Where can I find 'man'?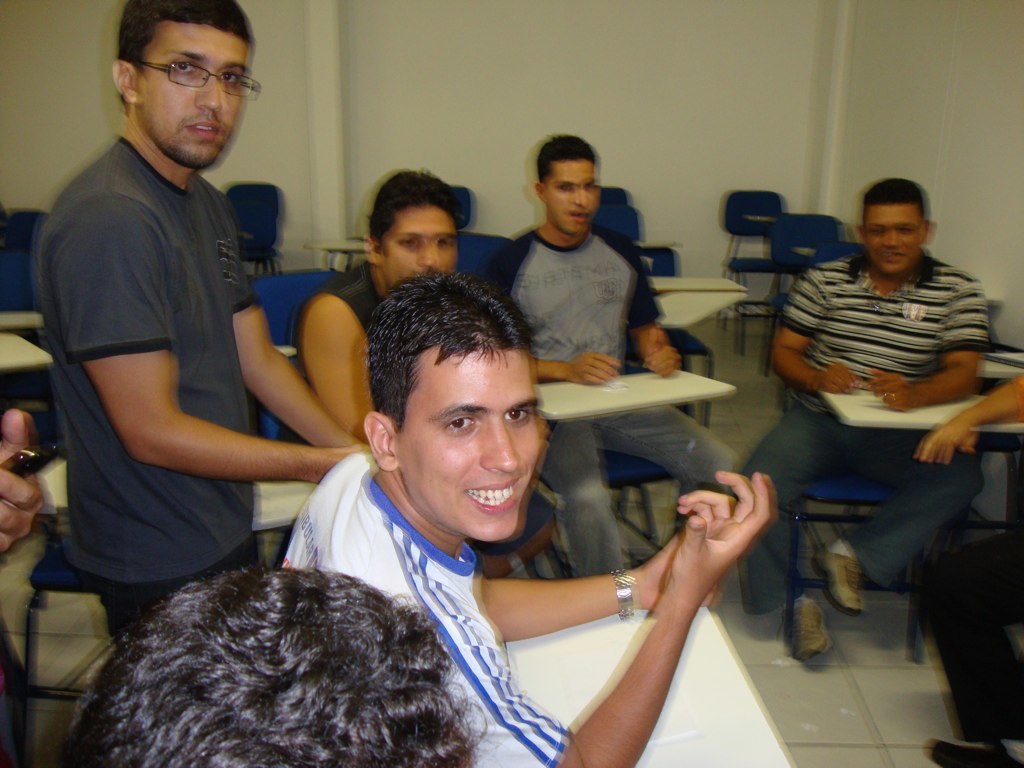
You can find it at [left=283, top=270, right=774, bottom=767].
